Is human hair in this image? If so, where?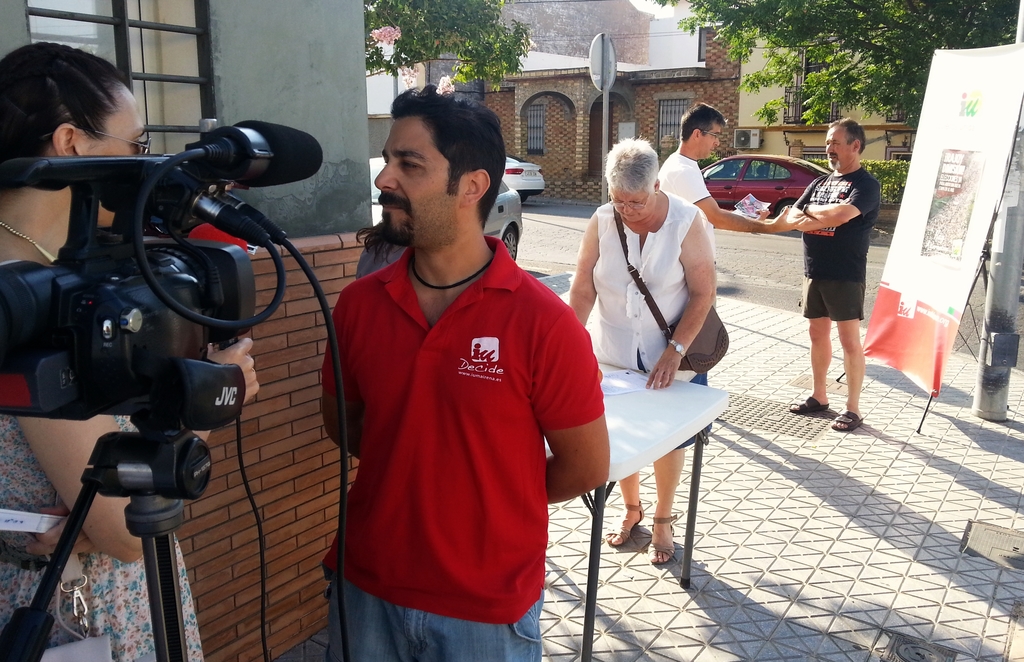
Yes, at {"left": 364, "top": 96, "right": 499, "bottom": 232}.
